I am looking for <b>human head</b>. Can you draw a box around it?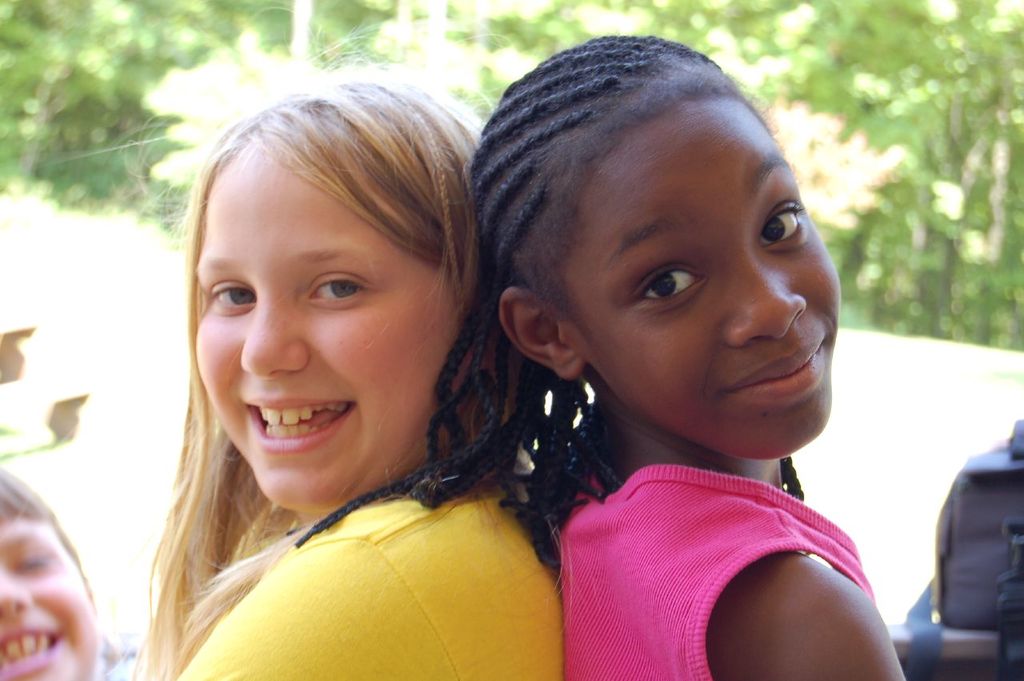
Sure, the bounding box is 480 14 824 444.
